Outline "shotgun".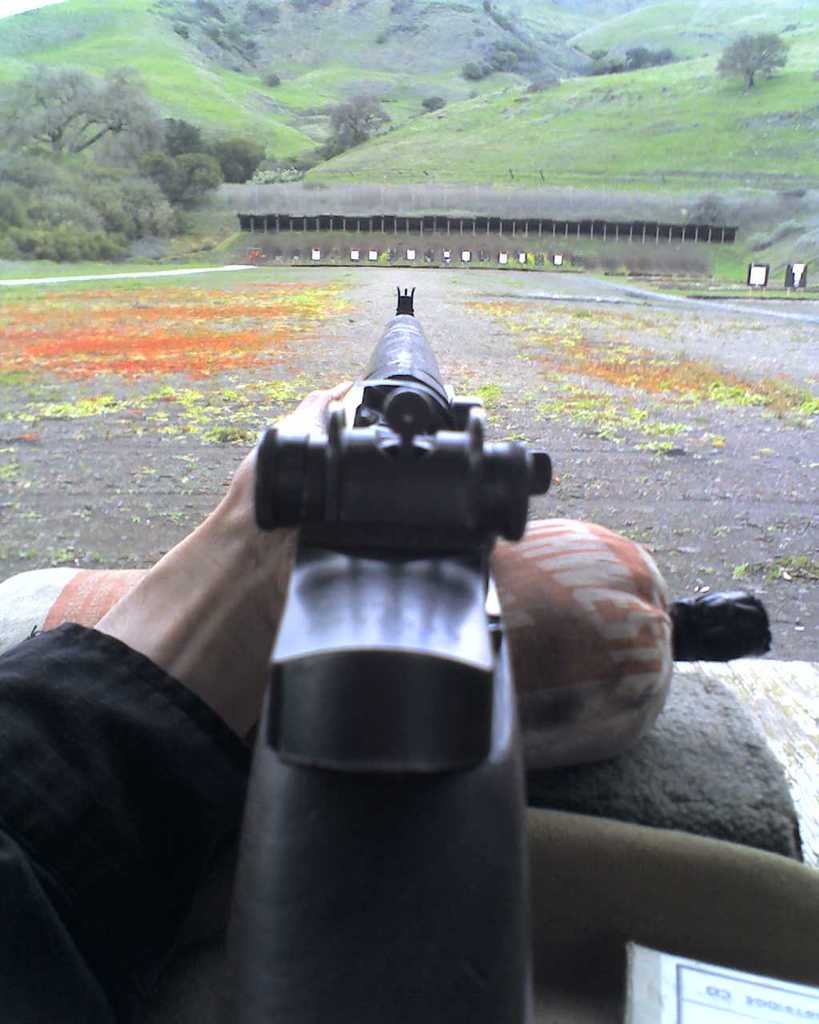
Outline: bbox=(56, 298, 693, 945).
